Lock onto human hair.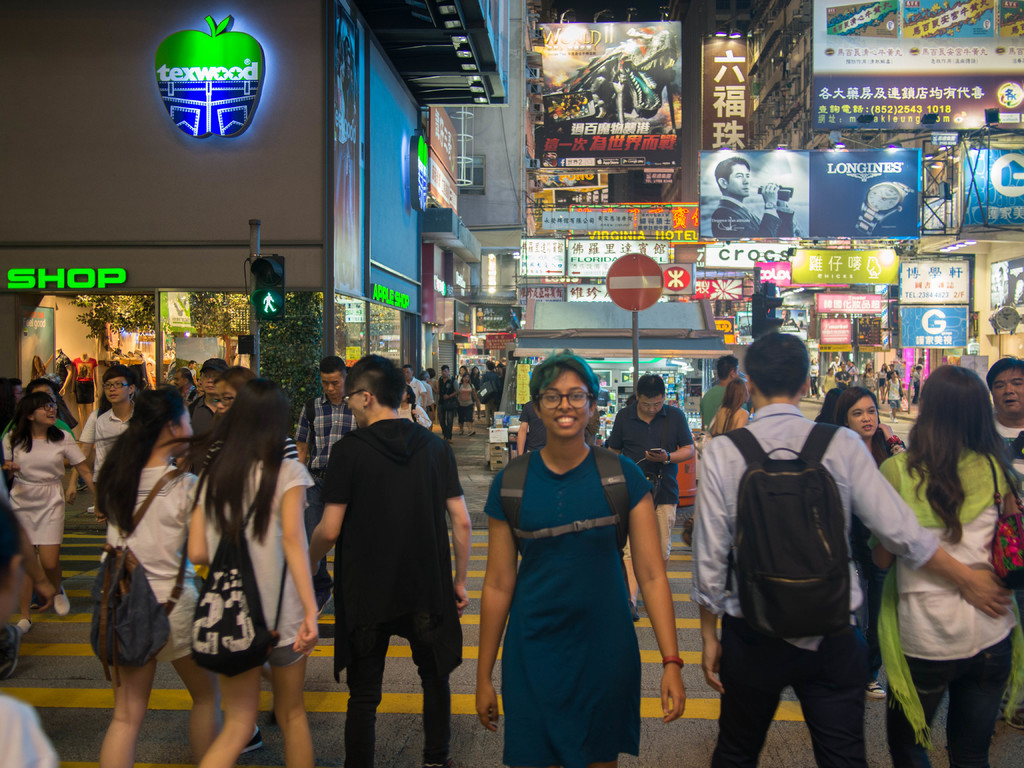
Locked: bbox=[214, 365, 262, 399].
